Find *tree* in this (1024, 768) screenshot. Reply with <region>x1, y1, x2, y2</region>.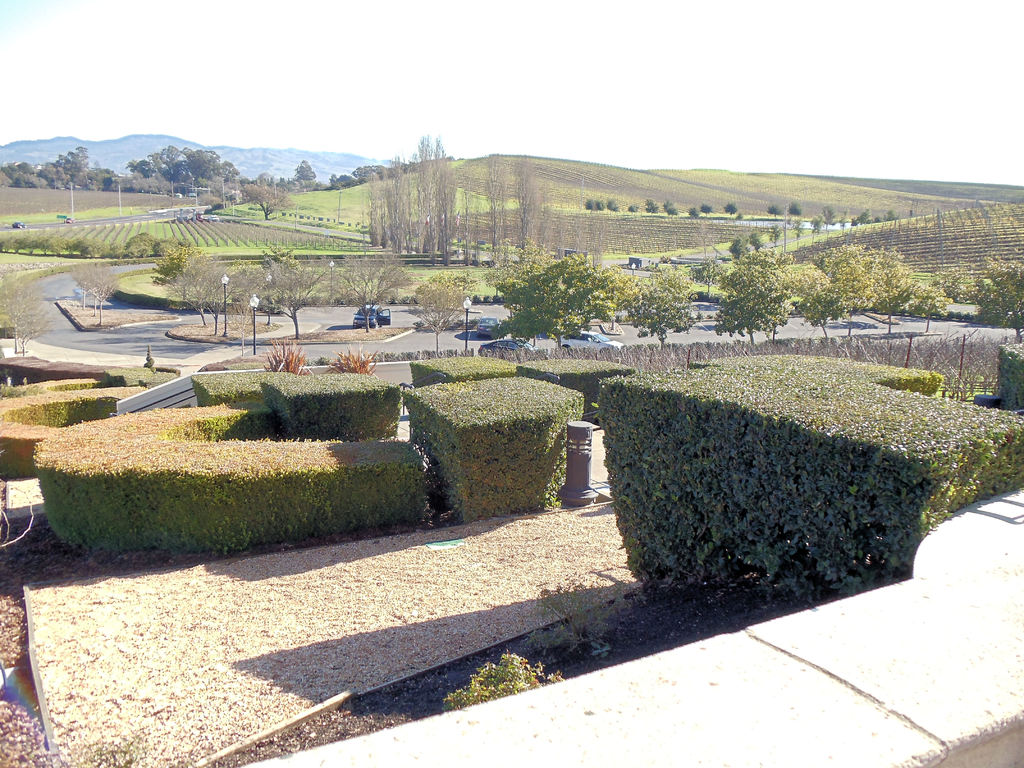
<region>341, 166, 349, 184</region>.
